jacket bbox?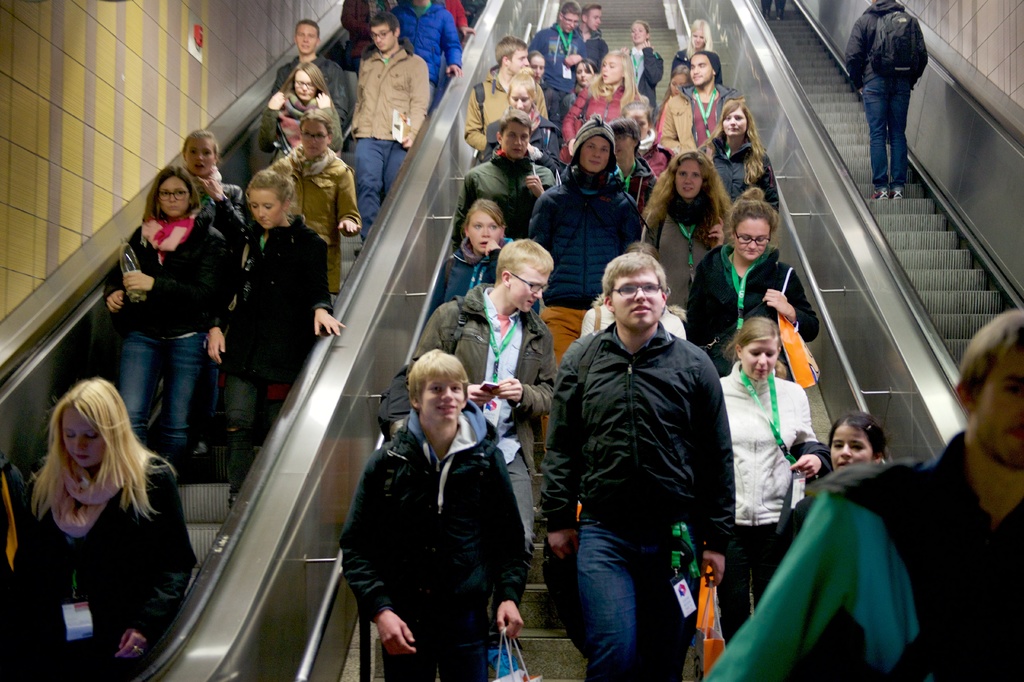
detection(560, 84, 656, 158)
